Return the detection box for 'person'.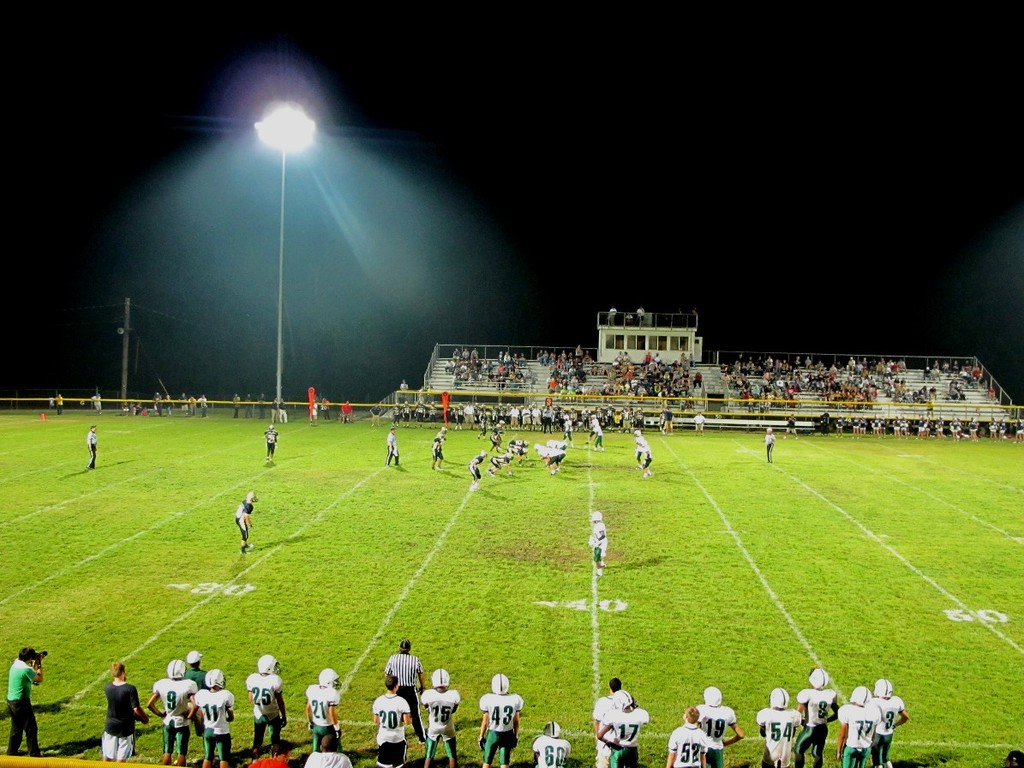
box(255, 393, 263, 422).
